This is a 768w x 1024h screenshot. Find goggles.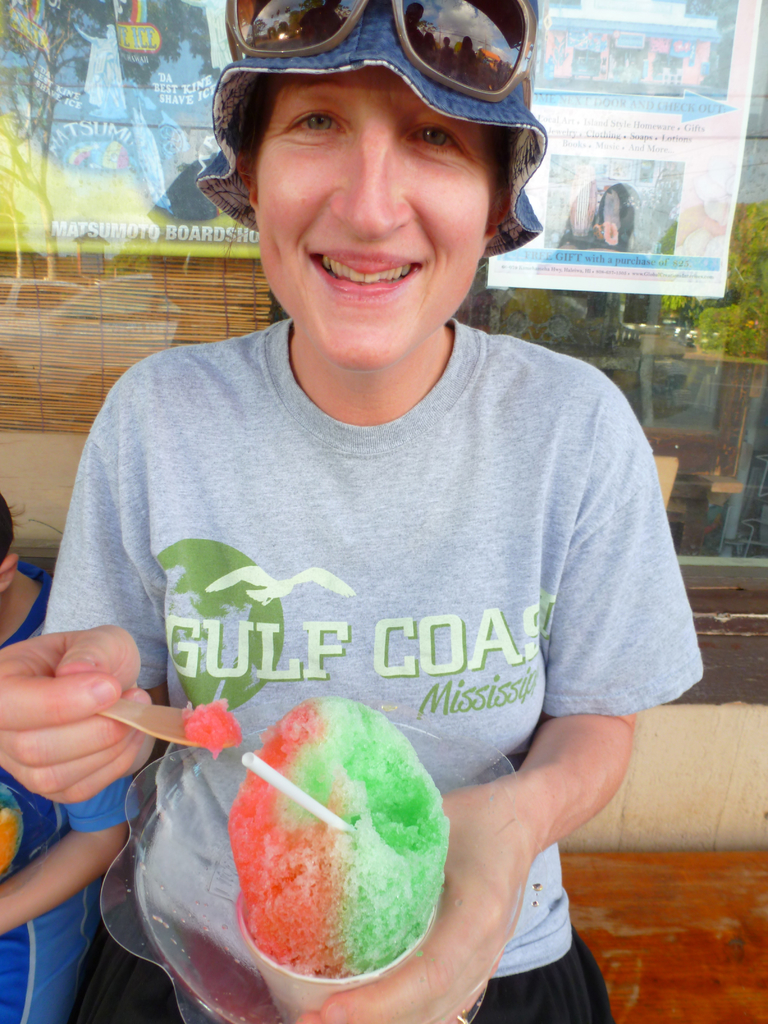
Bounding box: (223, 0, 531, 112).
